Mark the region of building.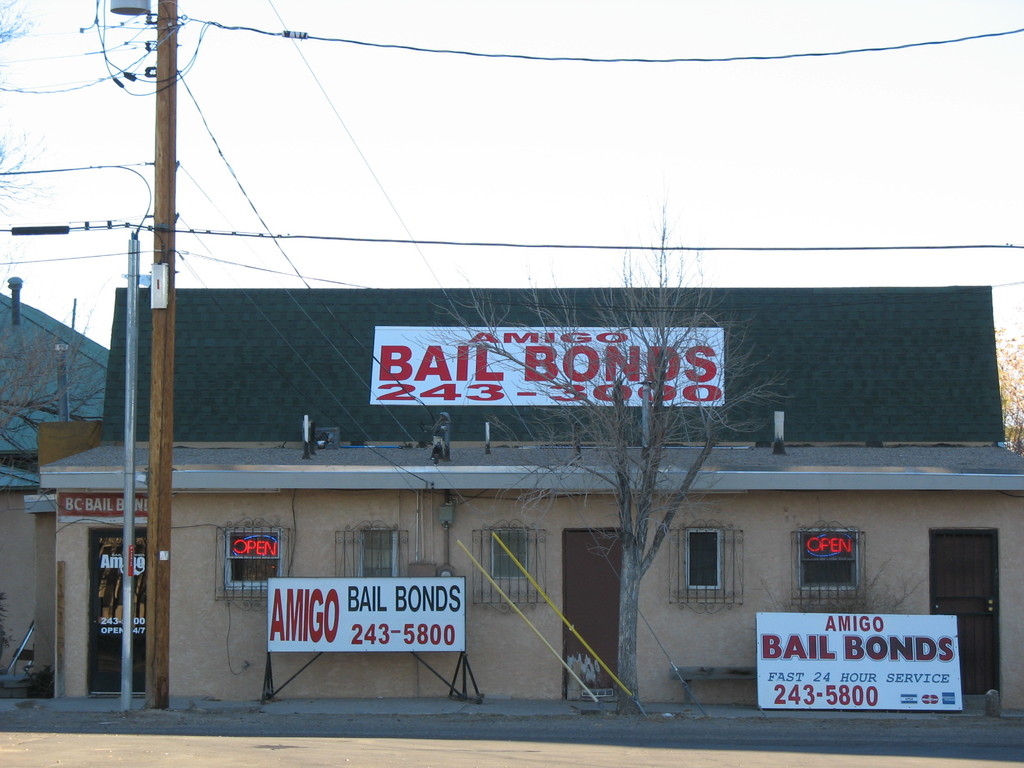
Region: x1=24, y1=279, x2=1023, y2=728.
